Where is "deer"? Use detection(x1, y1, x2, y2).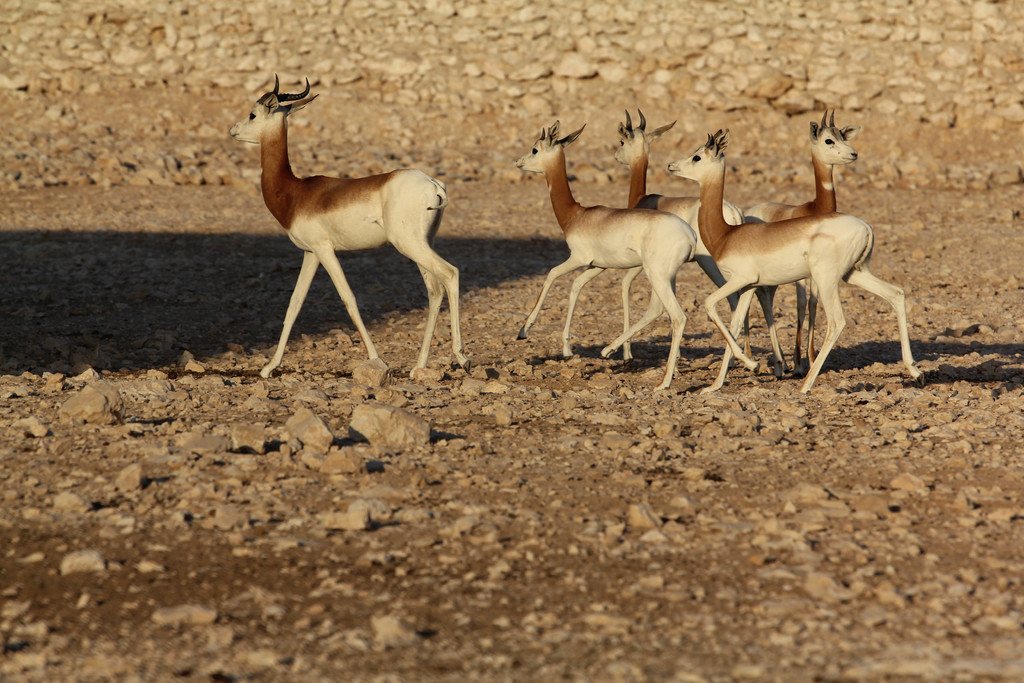
detection(517, 120, 698, 389).
